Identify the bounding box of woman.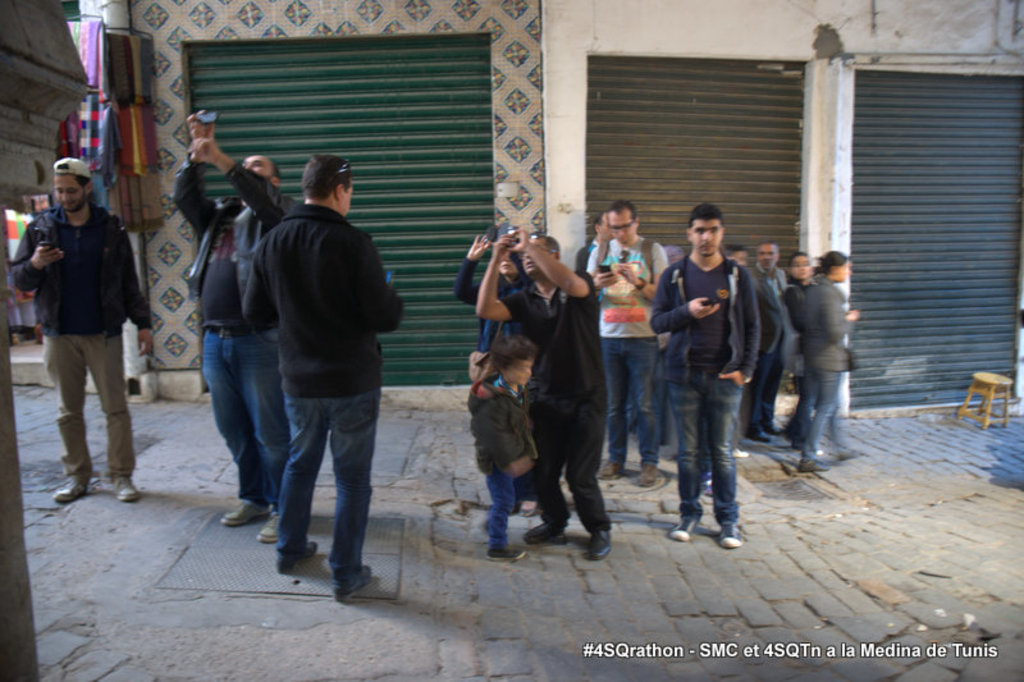
region(788, 244, 872, 475).
